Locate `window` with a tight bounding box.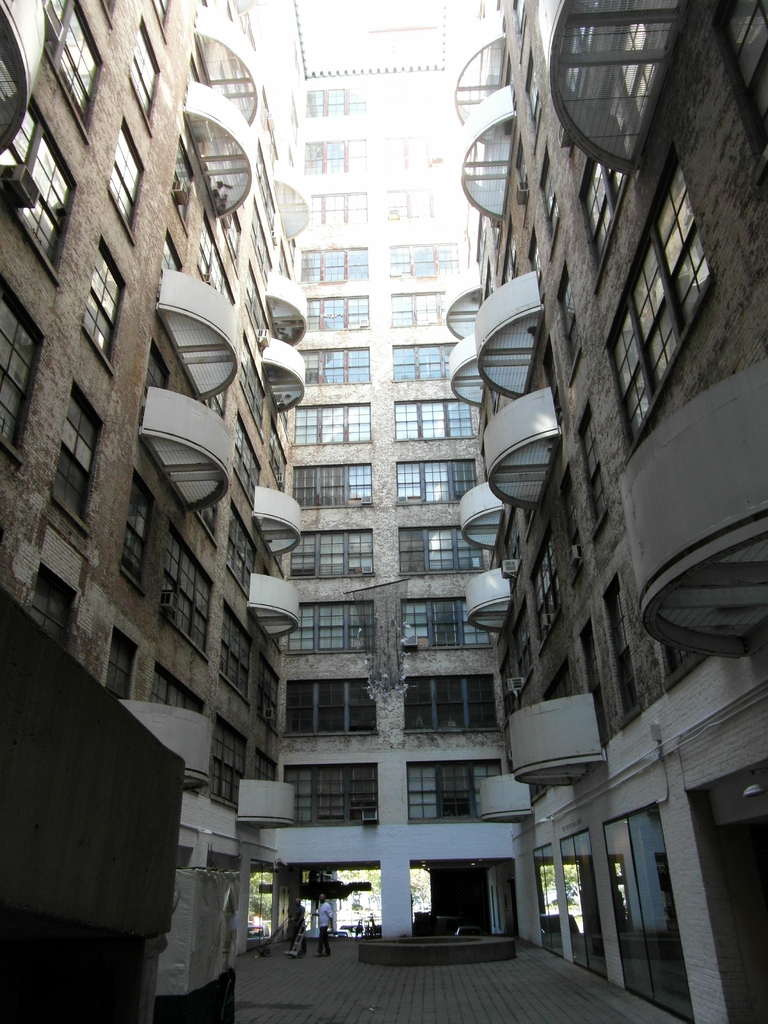
Rect(303, 140, 371, 172).
